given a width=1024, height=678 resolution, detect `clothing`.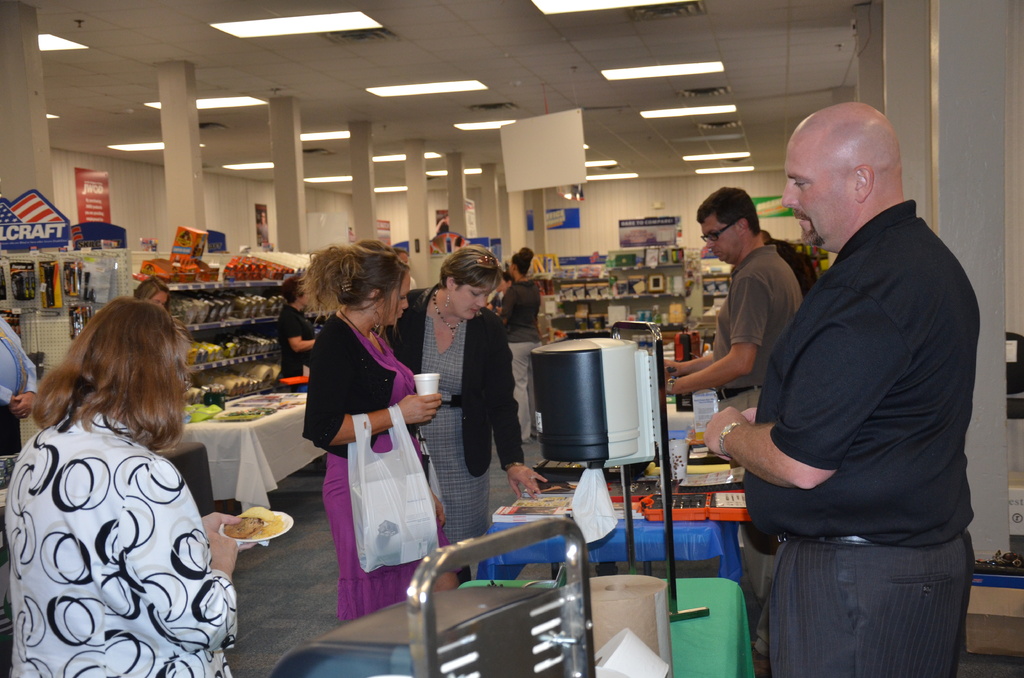
x1=378 y1=284 x2=540 y2=576.
